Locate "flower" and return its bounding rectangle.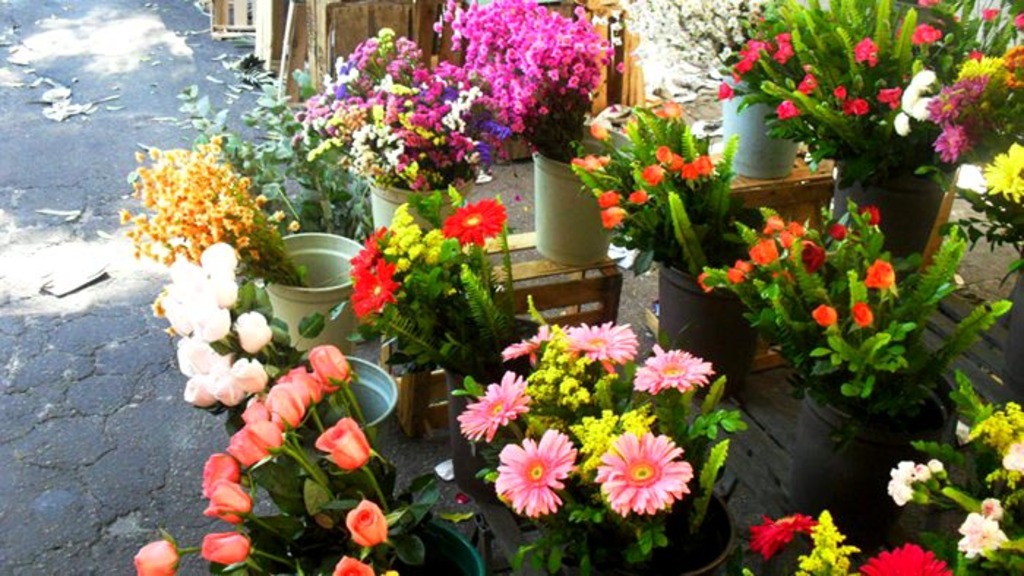
<bbox>851, 41, 875, 66</bbox>.
